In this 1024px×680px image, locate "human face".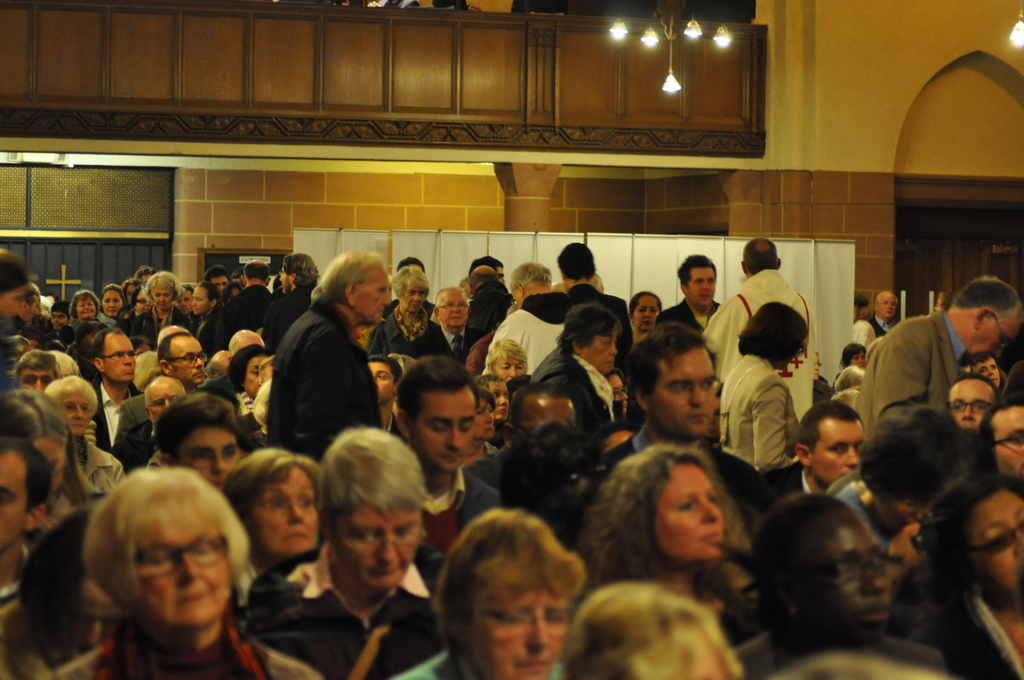
Bounding box: select_region(794, 516, 890, 643).
